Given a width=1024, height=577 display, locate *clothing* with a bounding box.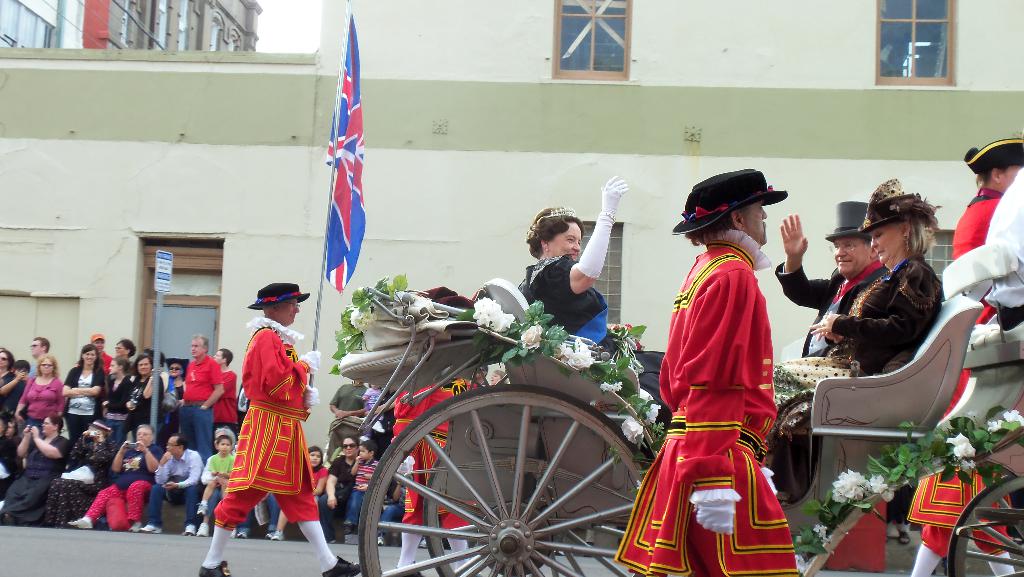
Located: 140 446 209 528.
